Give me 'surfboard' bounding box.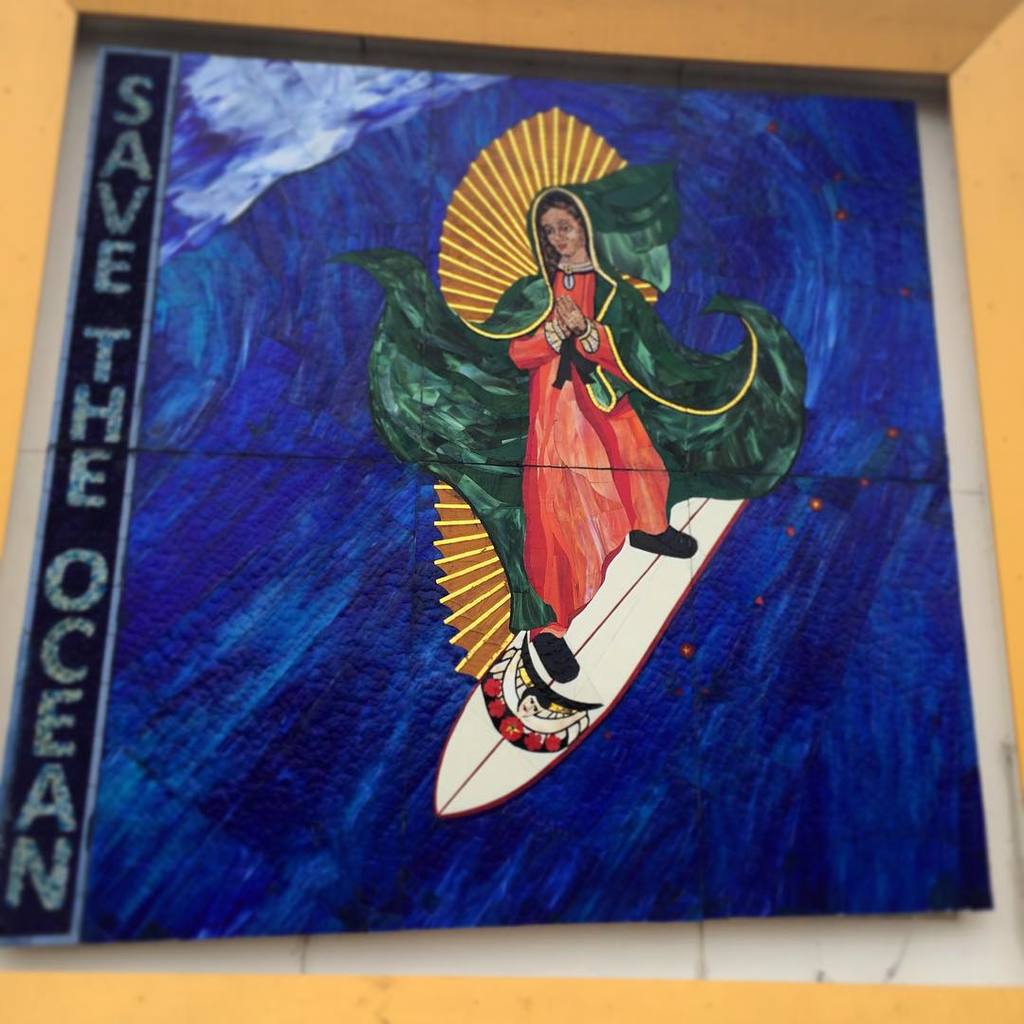
rect(437, 496, 741, 821).
